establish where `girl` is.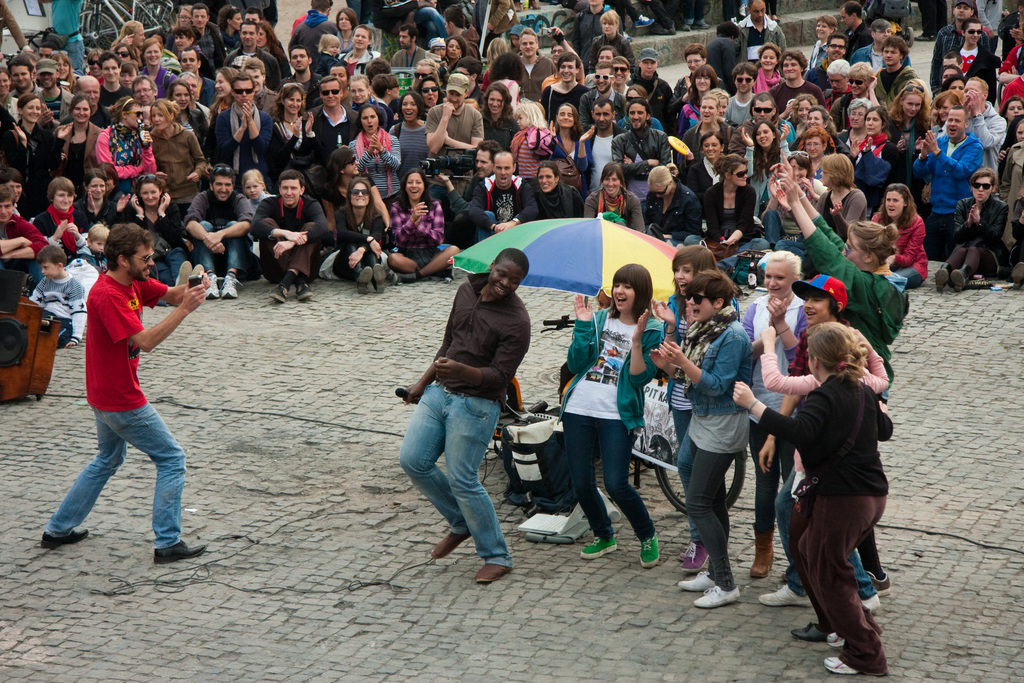
Established at bbox=(926, 172, 1018, 289).
